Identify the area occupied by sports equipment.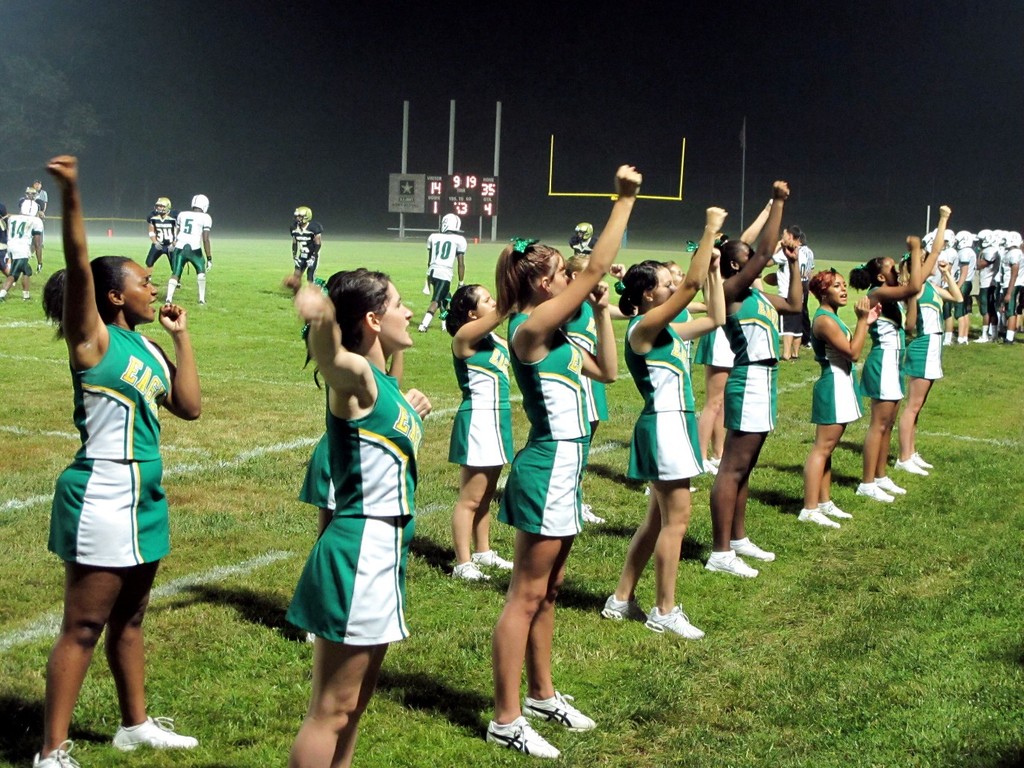
Area: bbox=(28, 737, 80, 767).
